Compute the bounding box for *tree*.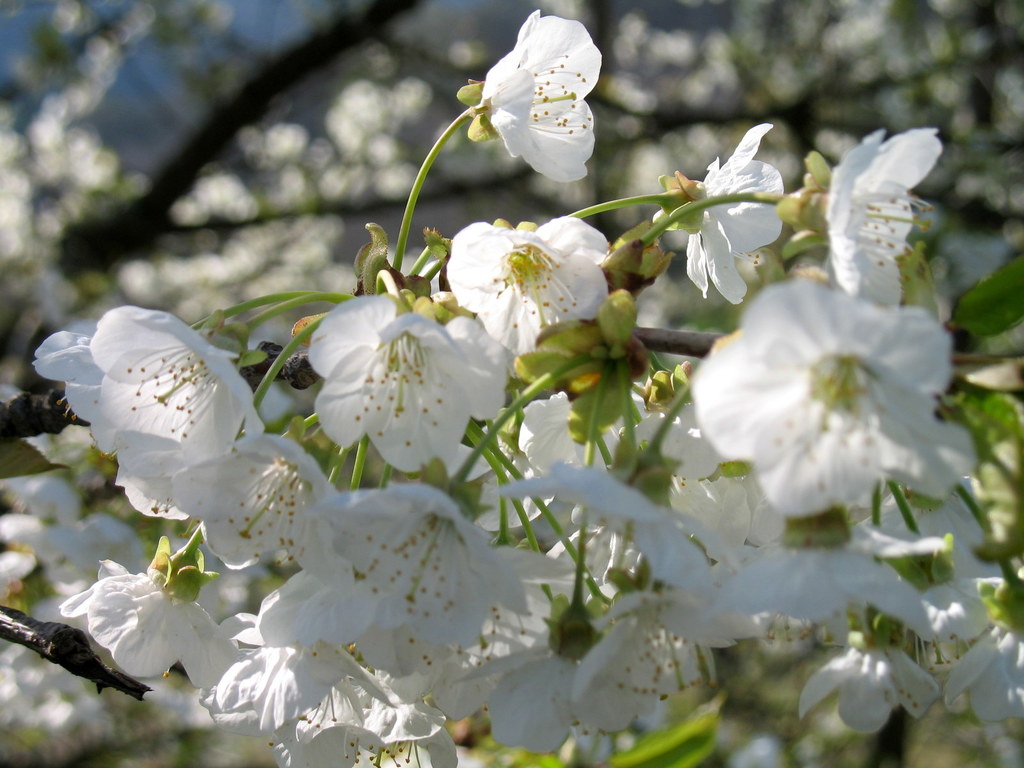
x1=0 y1=6 x2=1020 y2=763.
